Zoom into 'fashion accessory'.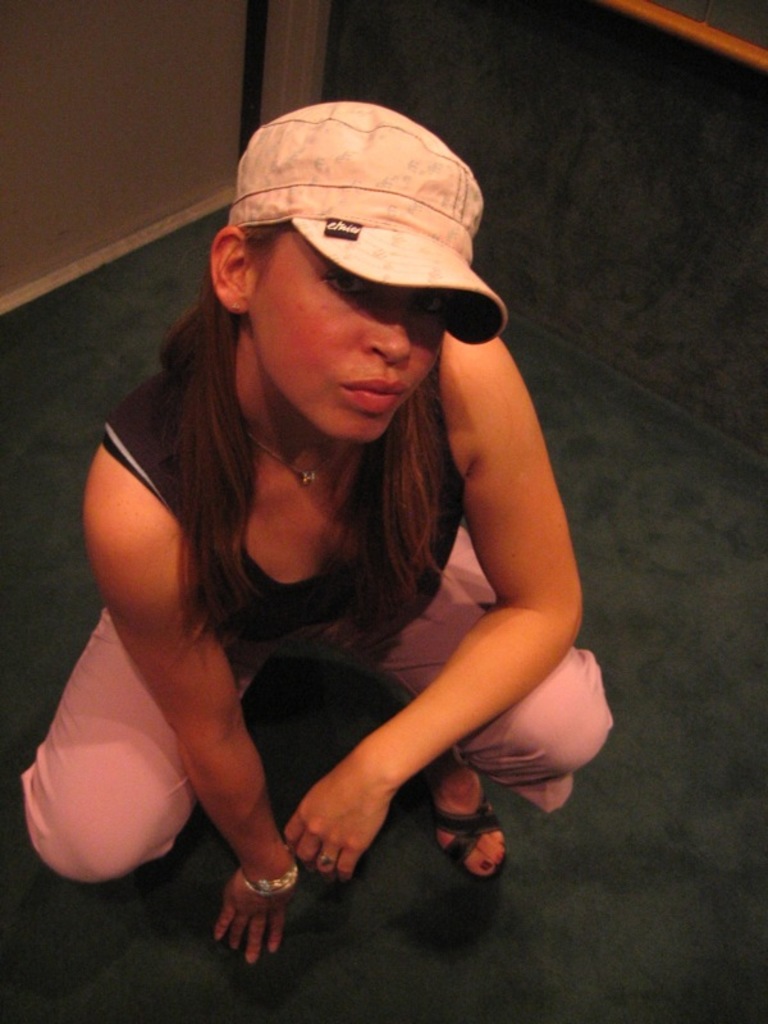
Zoom target: box=[315, 854, 340, 865].
